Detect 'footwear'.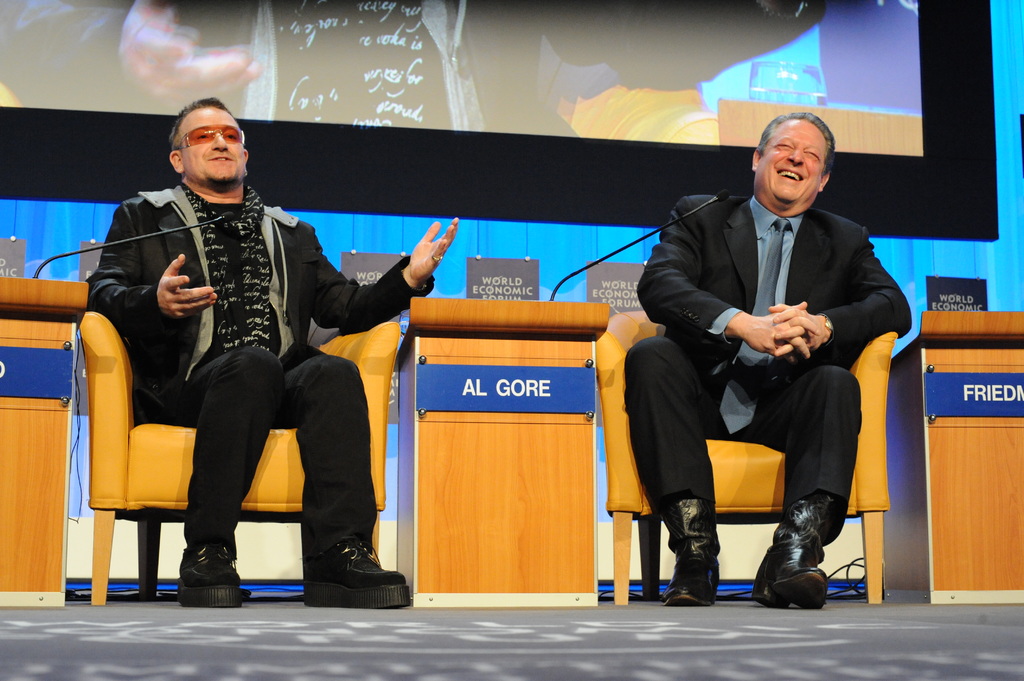
Detected at 772/510/846/614.
